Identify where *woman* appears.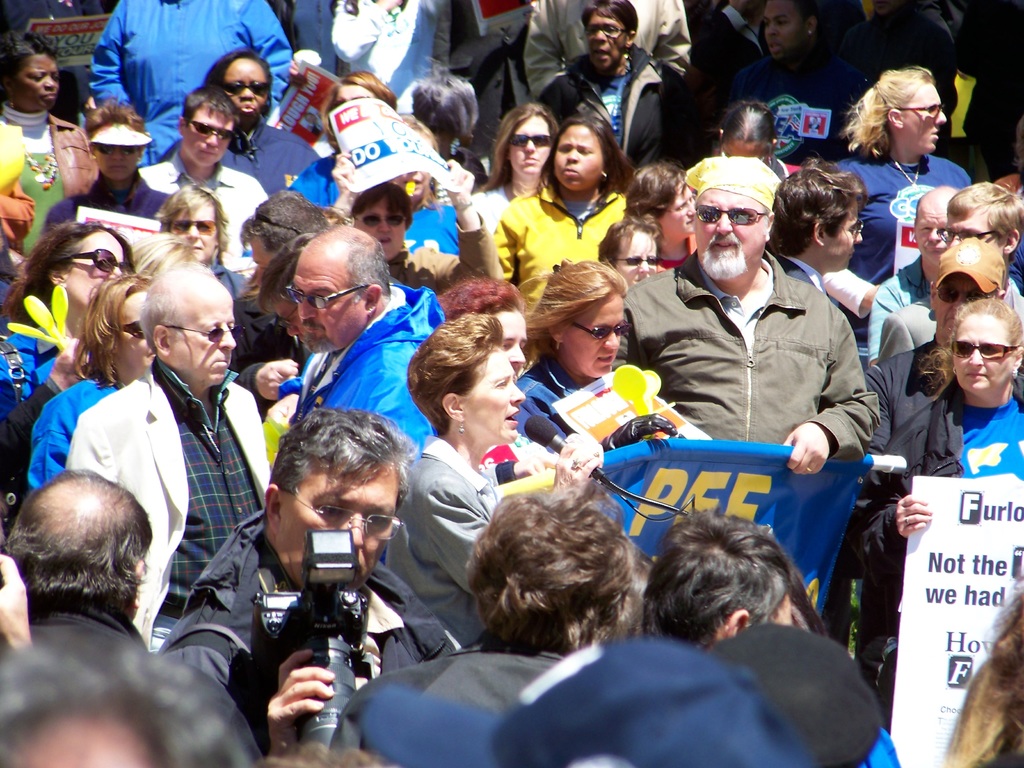
Appears at region(502, 108, 630, 326).
